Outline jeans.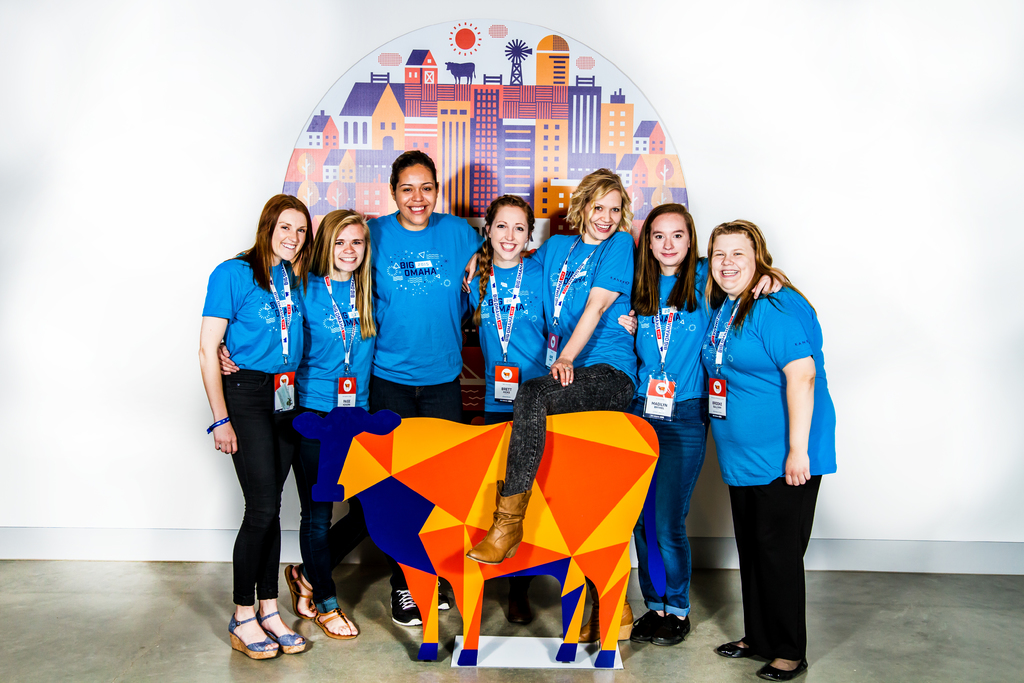
Outline: box(218, 370, 293, 601).
